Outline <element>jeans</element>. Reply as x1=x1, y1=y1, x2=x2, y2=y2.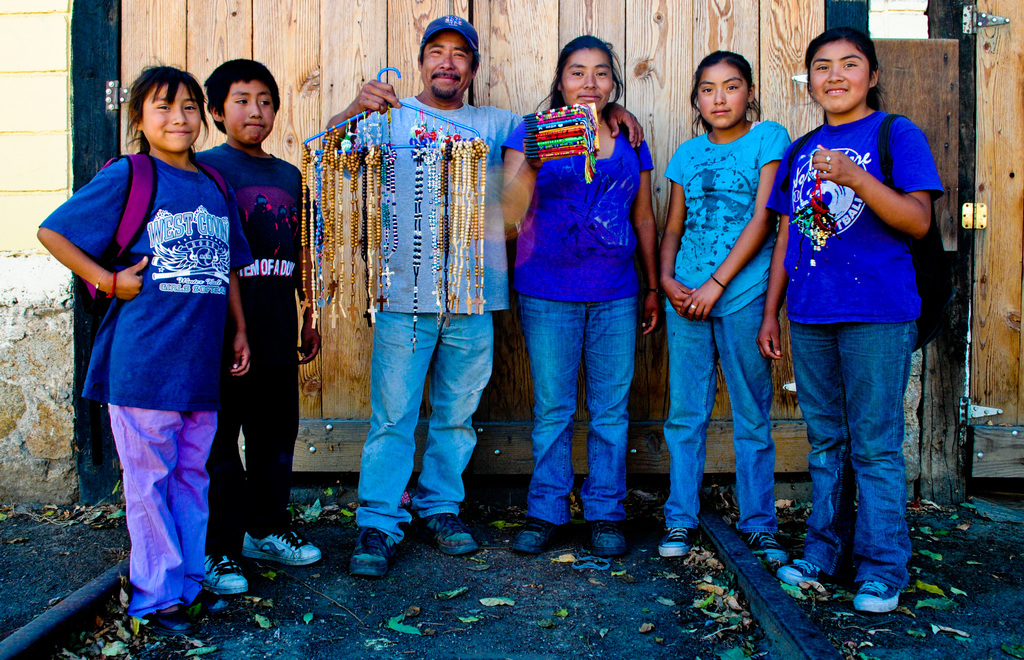
x1=664, y1=303, x2=779, y2=537.
